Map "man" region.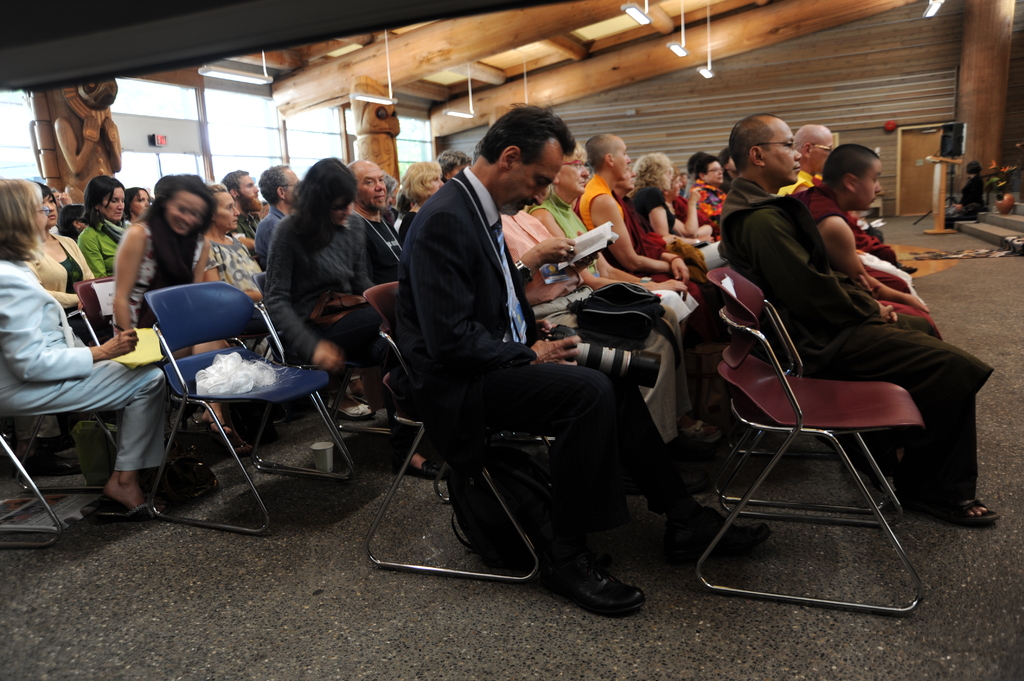
Mapped to (221, 168, 264, 262).
